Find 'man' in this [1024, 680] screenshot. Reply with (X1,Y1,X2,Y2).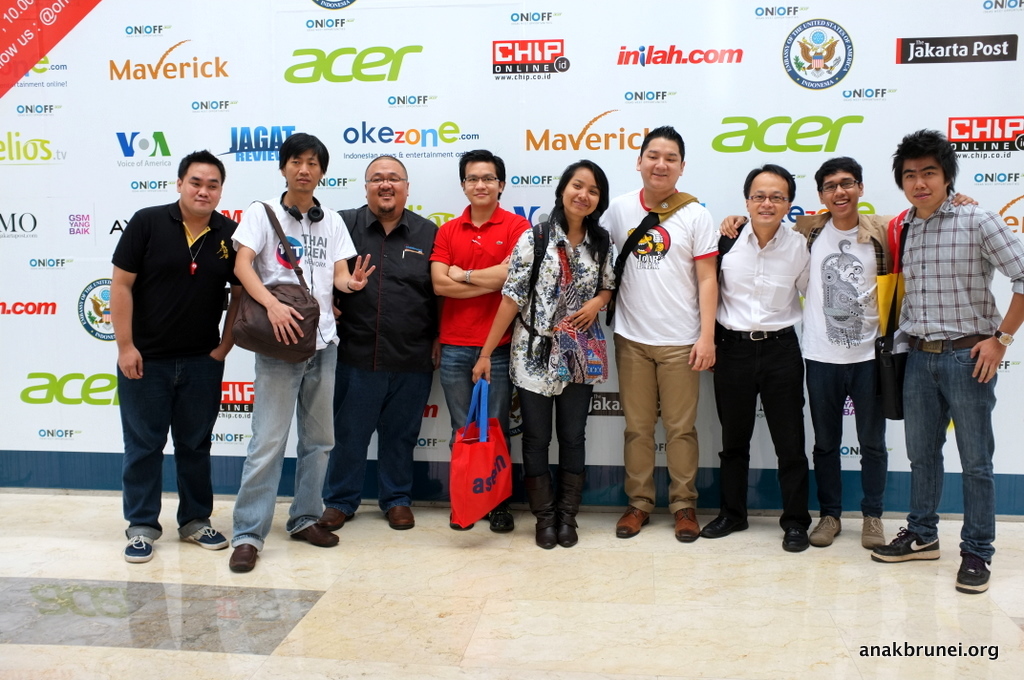
(725,155,978,550).
